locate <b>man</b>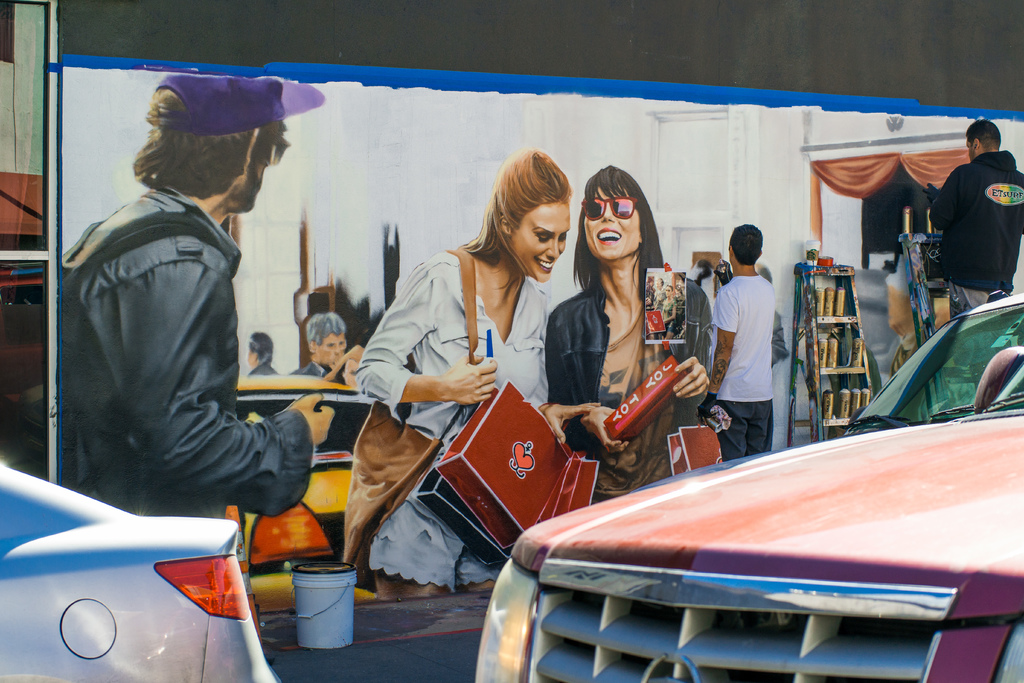
bbox(56, 76, 331, 522)
